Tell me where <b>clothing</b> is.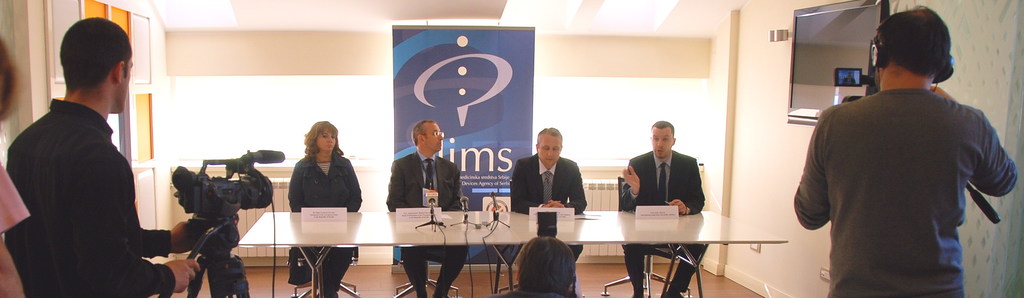
<b>clothing</b> is at select_region(291, 153, 362, 291).
